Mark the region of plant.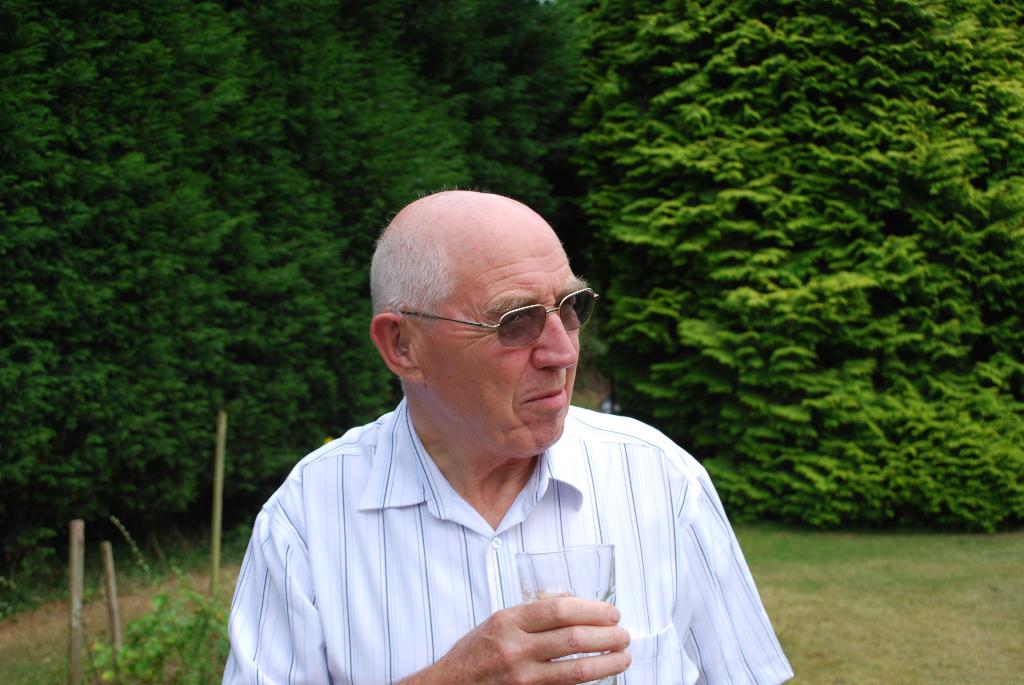
Region: box=[78, 583, 191, 677].
